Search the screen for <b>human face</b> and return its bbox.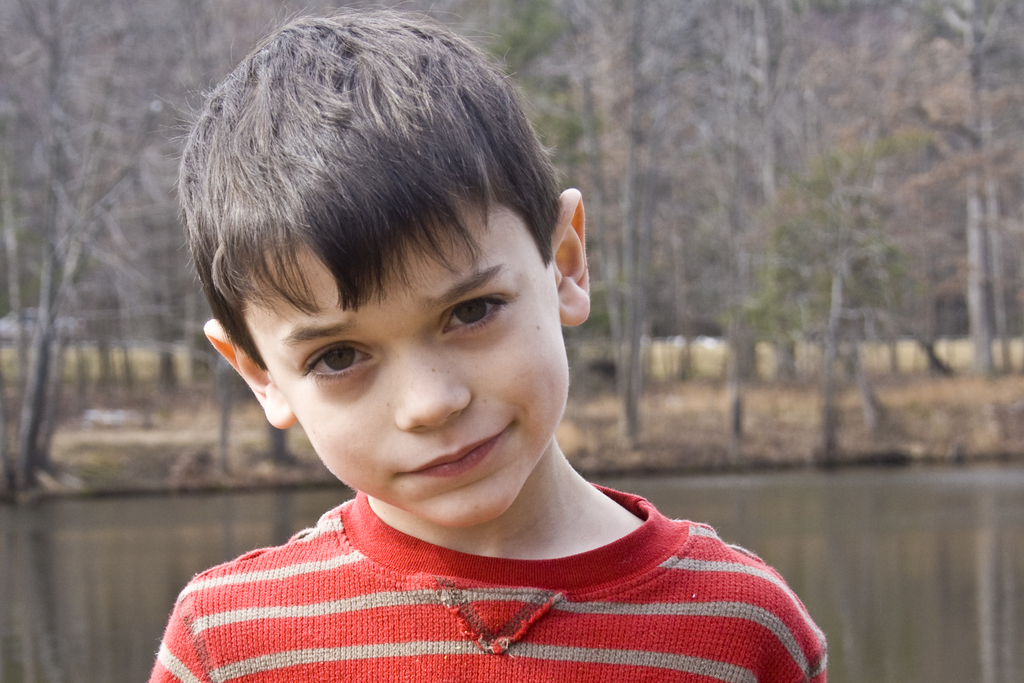
Found: [242,189,572,528].
